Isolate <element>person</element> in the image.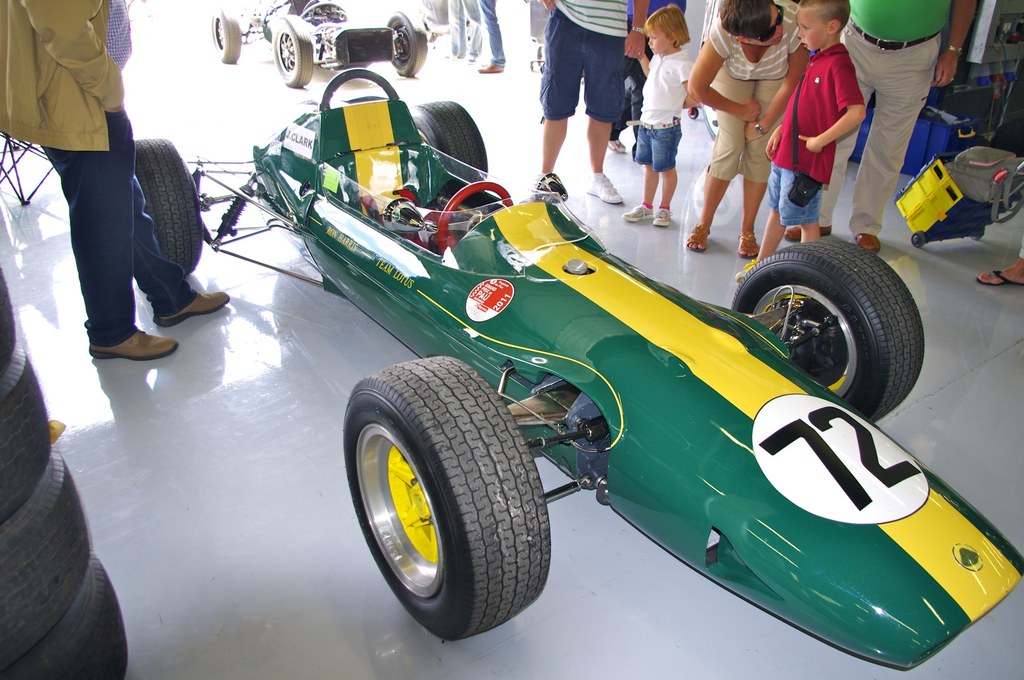
Isolated region: region(12, 0, 202, 394).
